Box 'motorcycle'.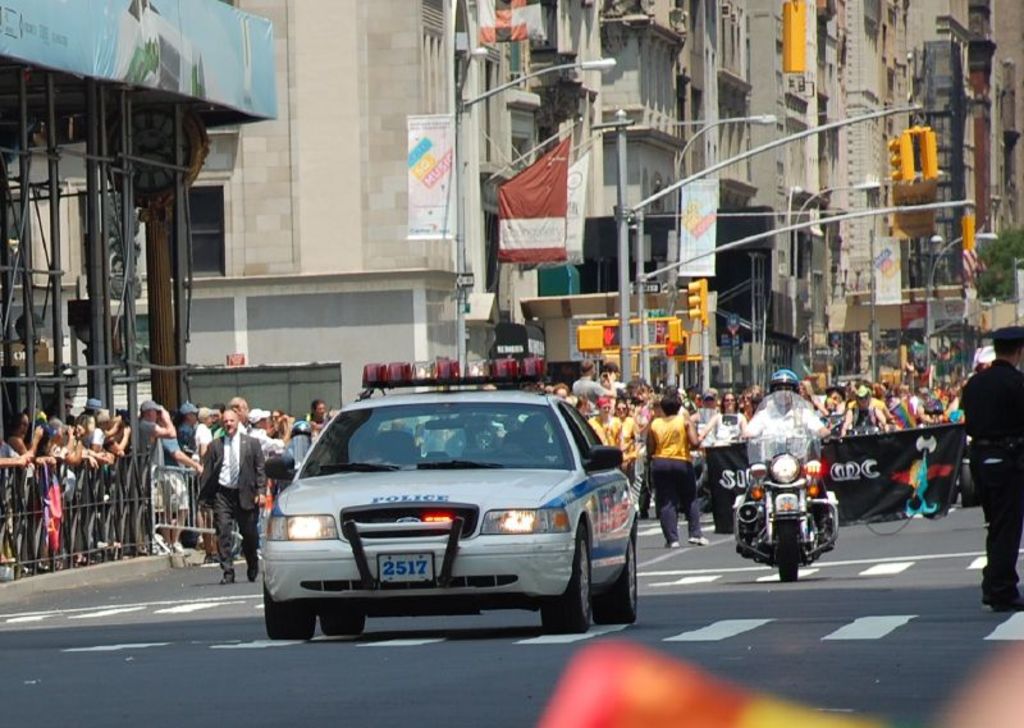
(left=755, top=450, right=837, bottom=574).
